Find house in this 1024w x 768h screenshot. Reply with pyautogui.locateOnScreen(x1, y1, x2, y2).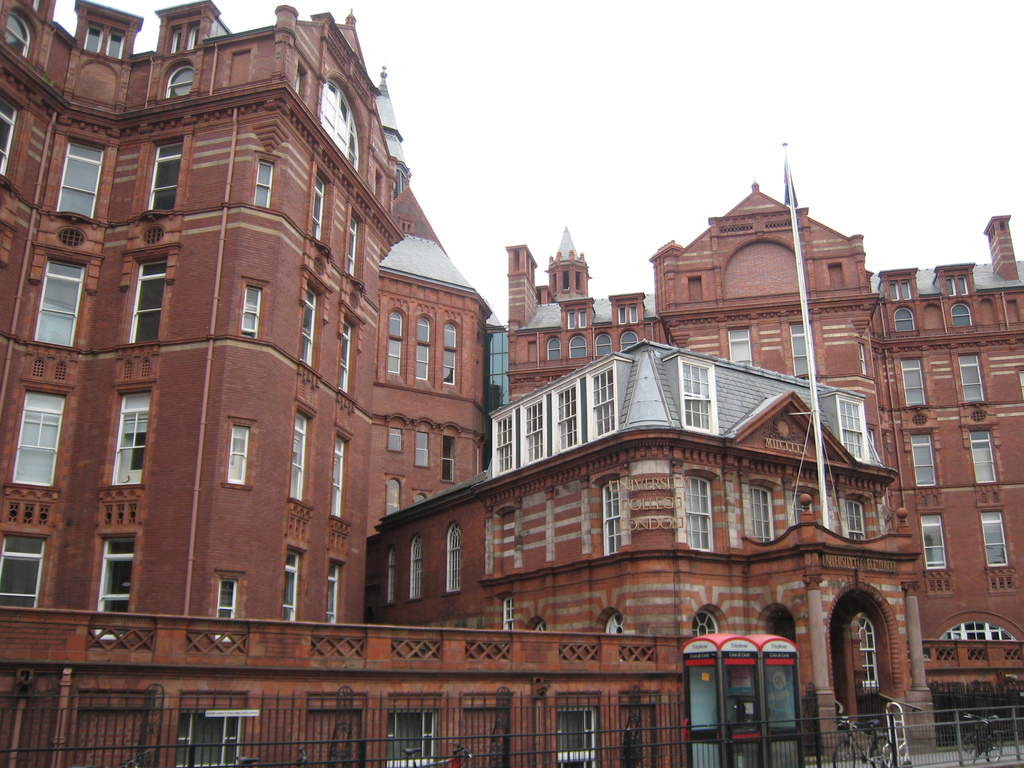
pyautogui.locateOnScreen(0, 0, 1023, 764).
